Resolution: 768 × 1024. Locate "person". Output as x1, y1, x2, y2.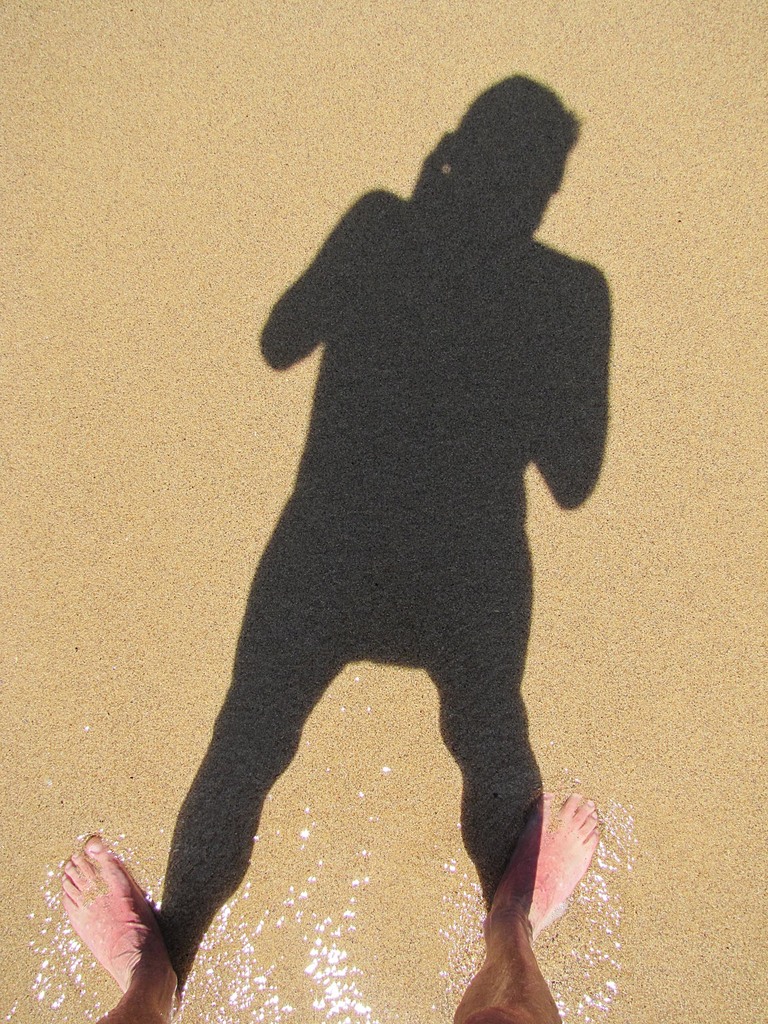
59, 790, 601, 1023.
